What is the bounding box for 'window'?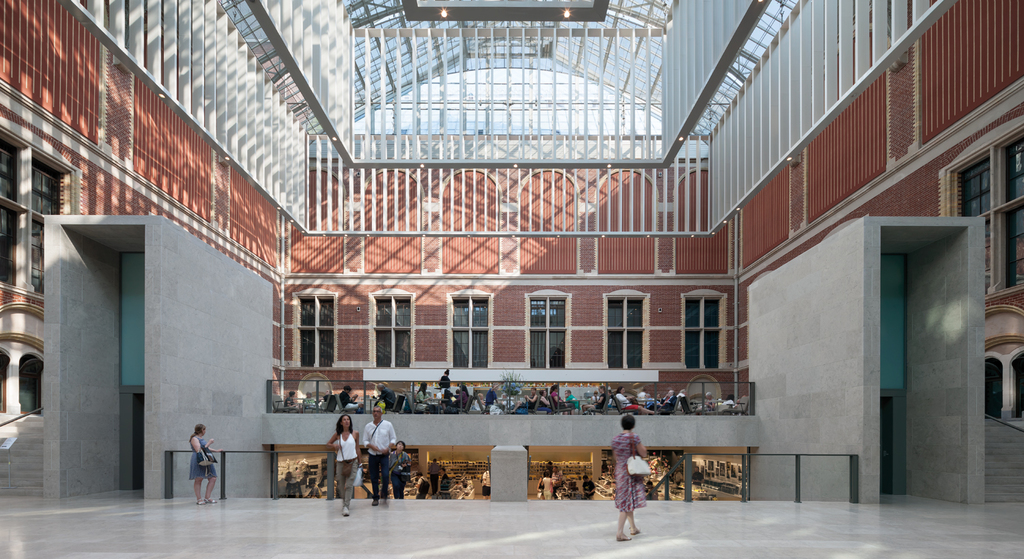
pyautogui.locateOnScreen(985, 222, 994, 296).
